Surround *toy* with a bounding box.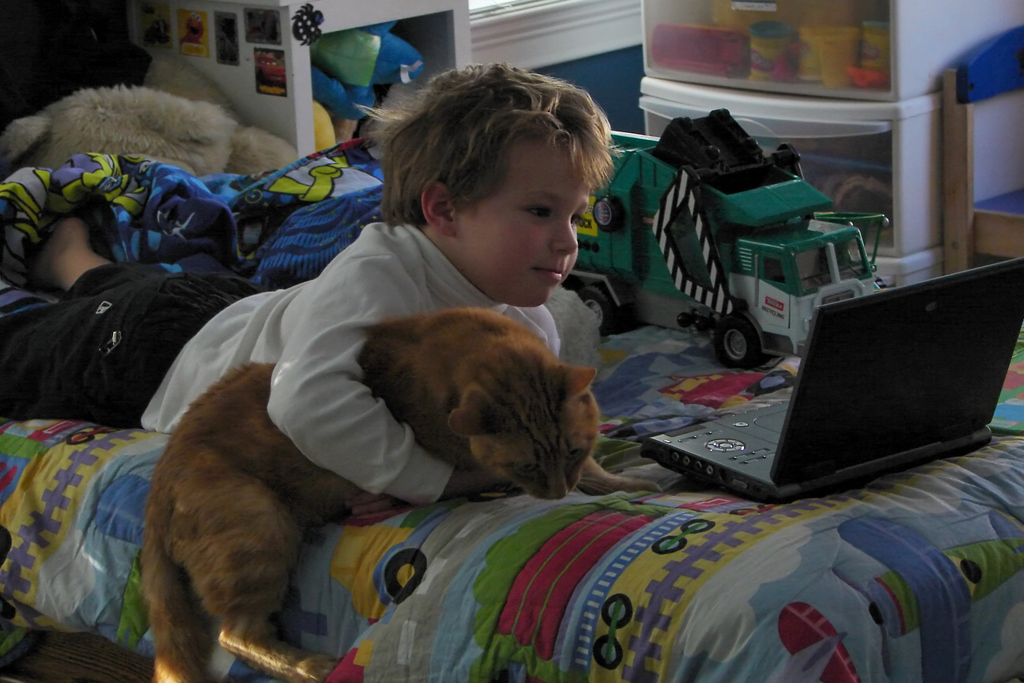
(310,100,351,150).
